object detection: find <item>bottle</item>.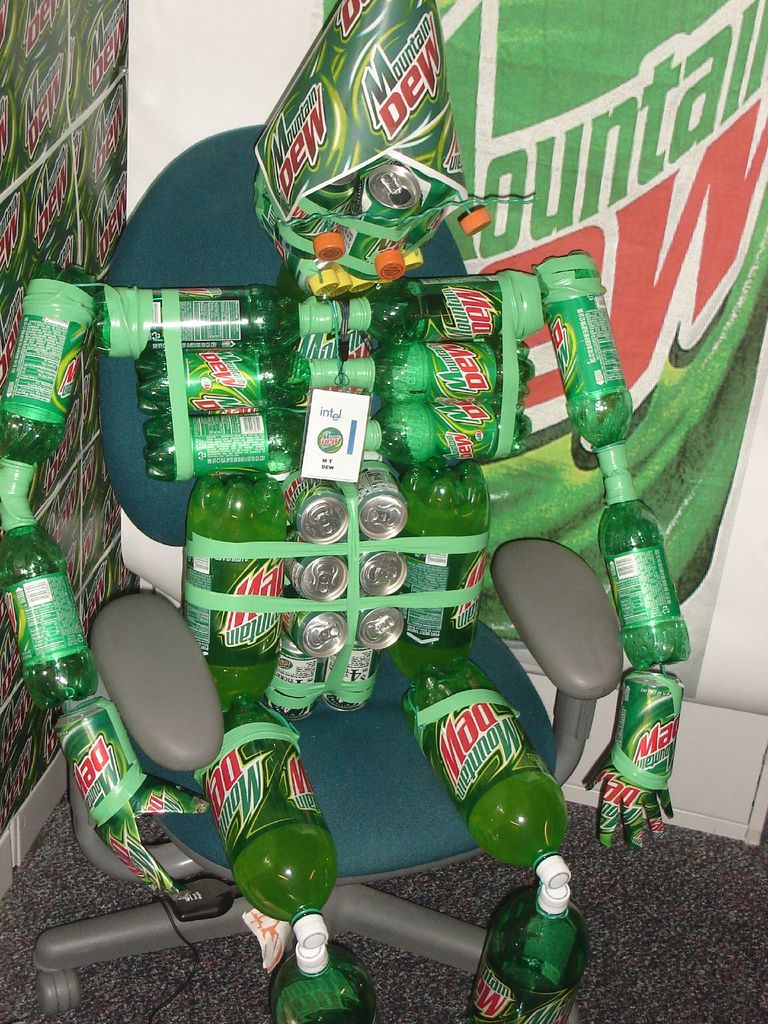
593:474:698:676.
